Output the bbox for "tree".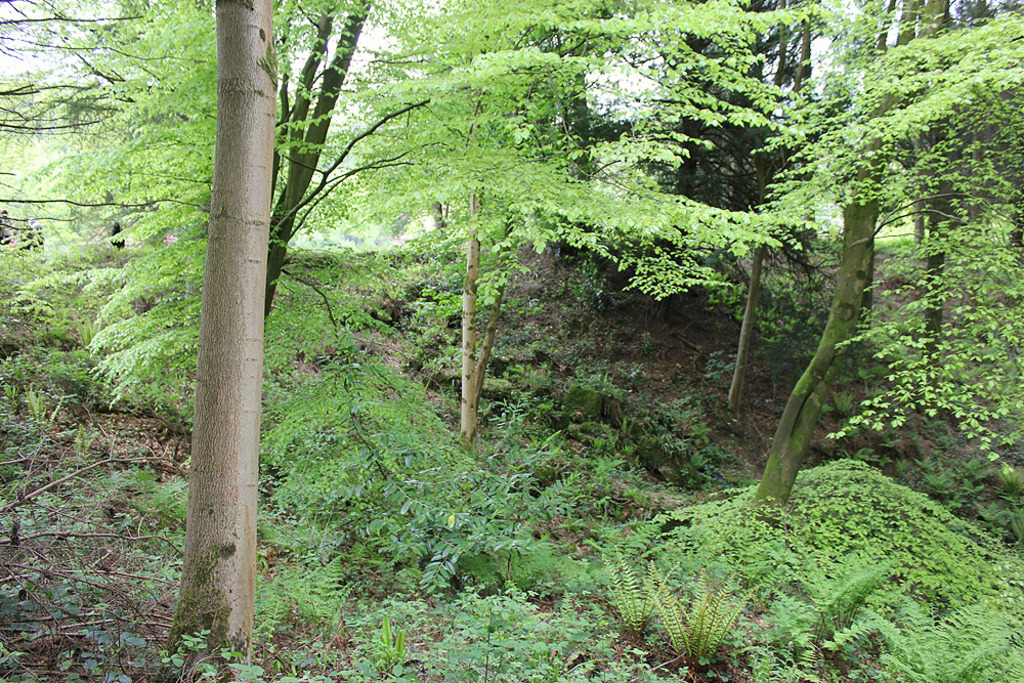
l=158, t=0, r=280, b=682.
